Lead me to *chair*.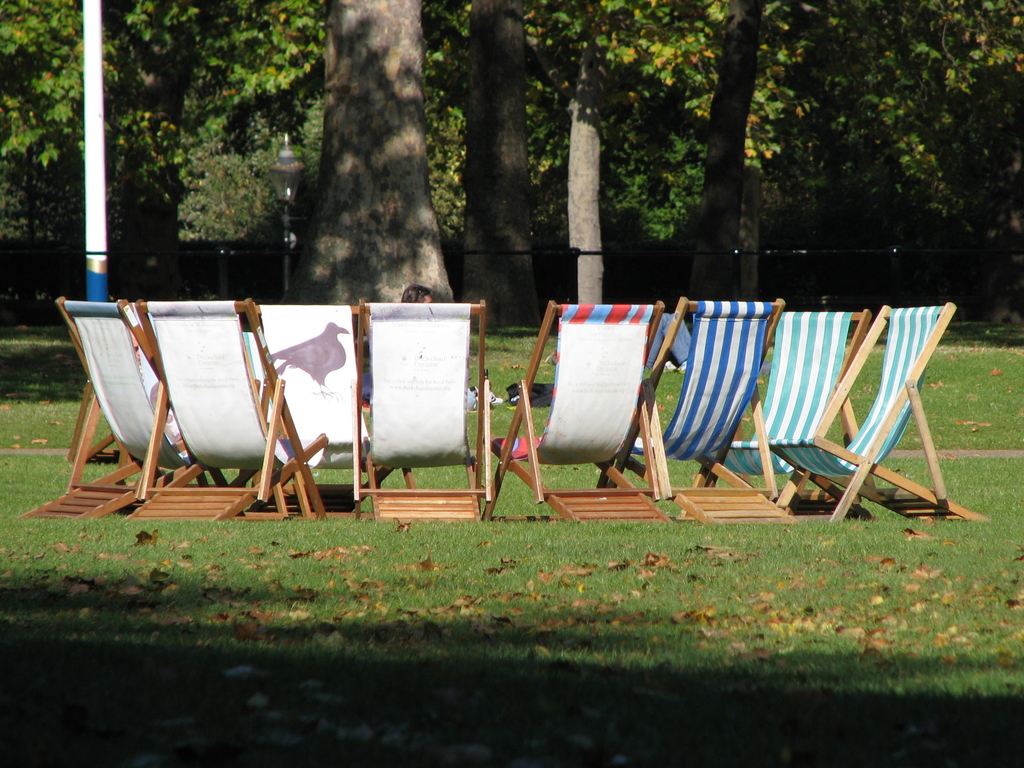
Lead to bbox(701, 305, 864, 520).
